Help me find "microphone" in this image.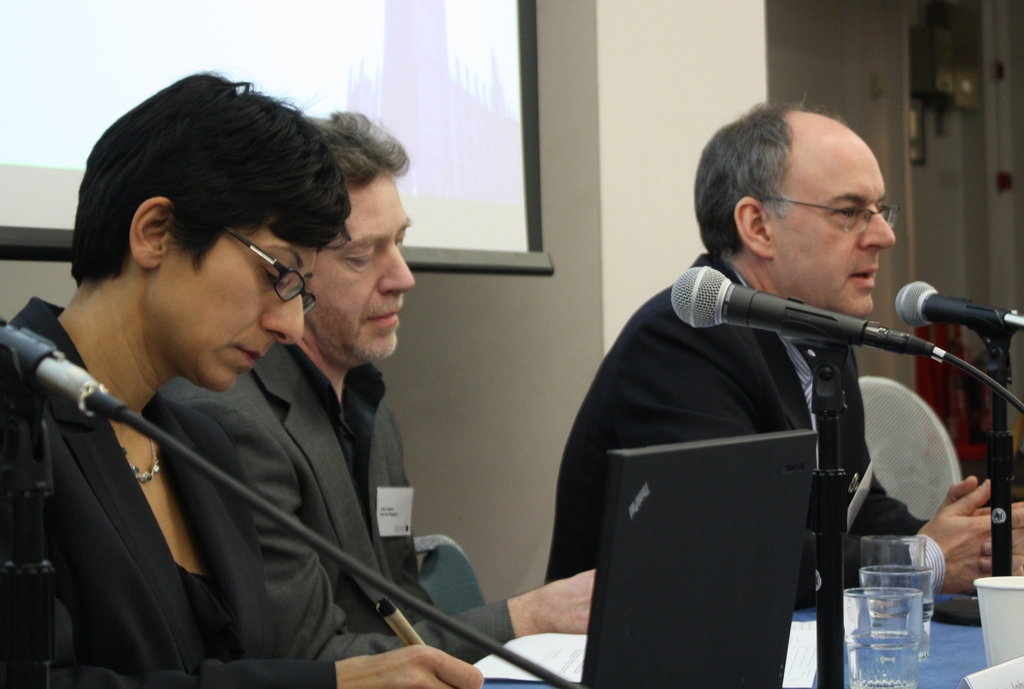
Found it: (x1=886, y1=273, x2=1023, y2=334).
